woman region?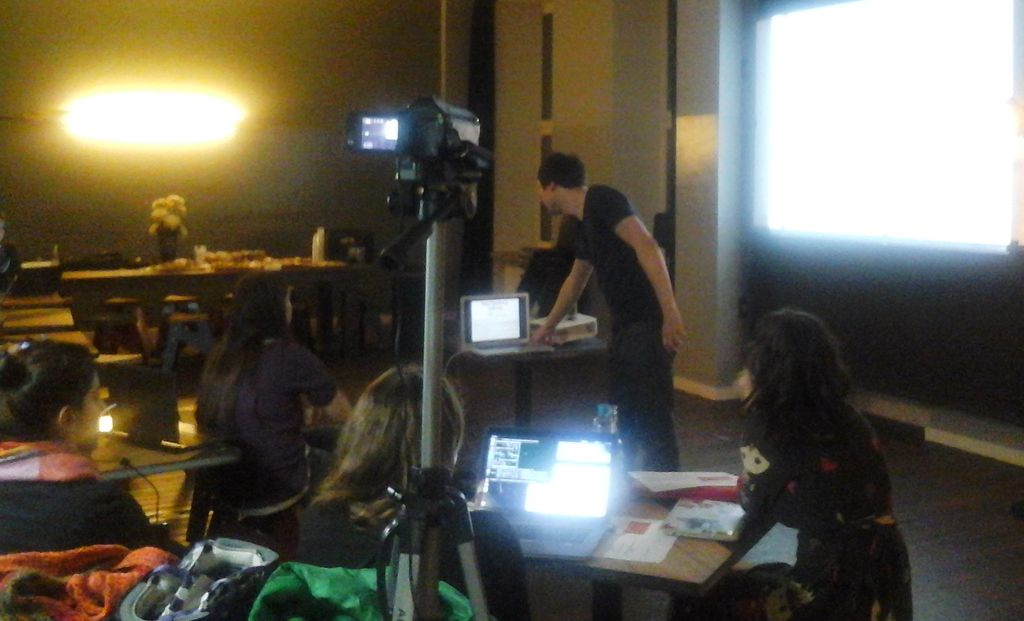
left=666, top=300, right=925, bottom=620
